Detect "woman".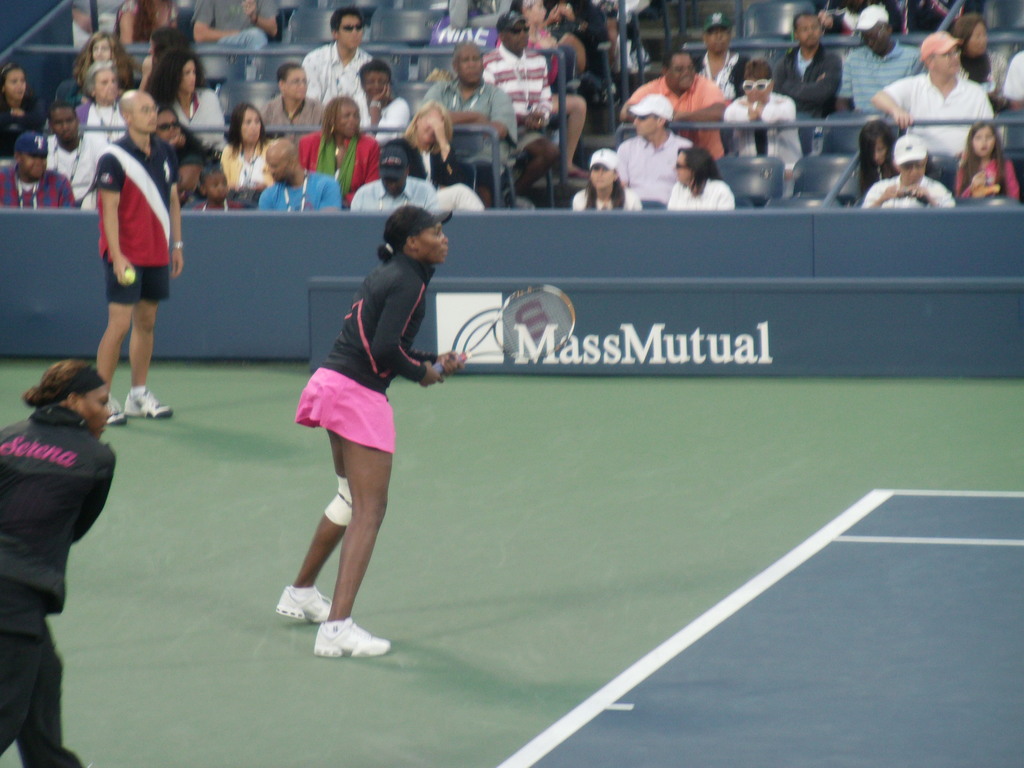
Detected at 276,203,468,654.
